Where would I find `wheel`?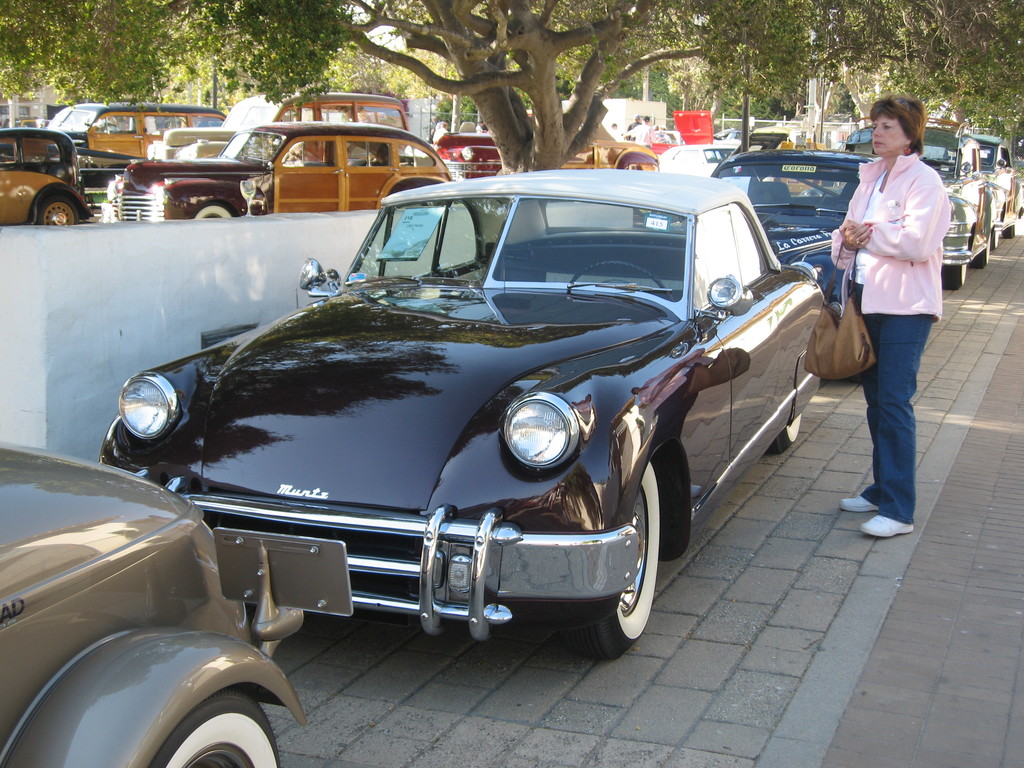
At 778 415 806 443.
